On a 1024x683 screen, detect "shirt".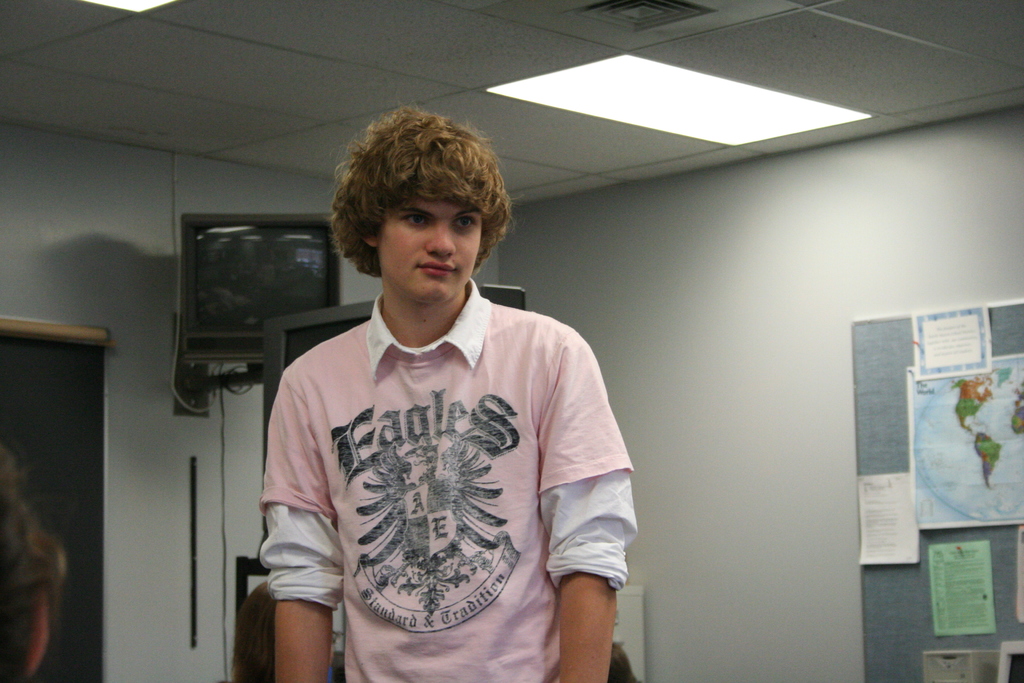
Rect(270, 238, 617, 607).
